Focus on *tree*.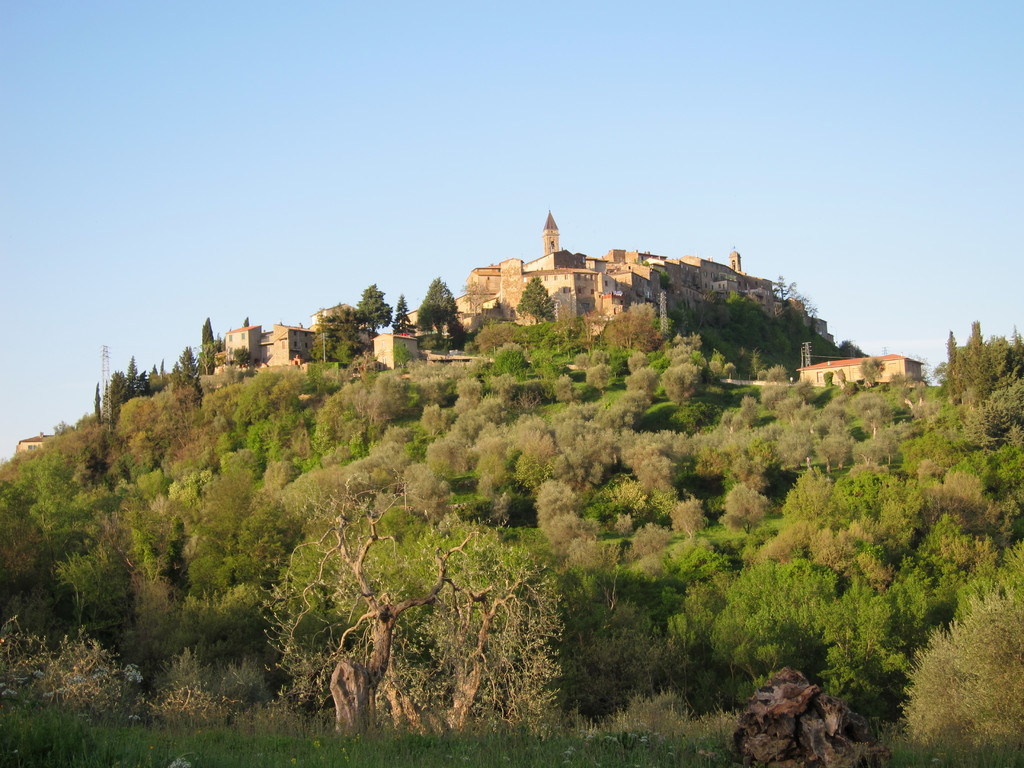
Focused at locate(390, 291, 413, 331).
